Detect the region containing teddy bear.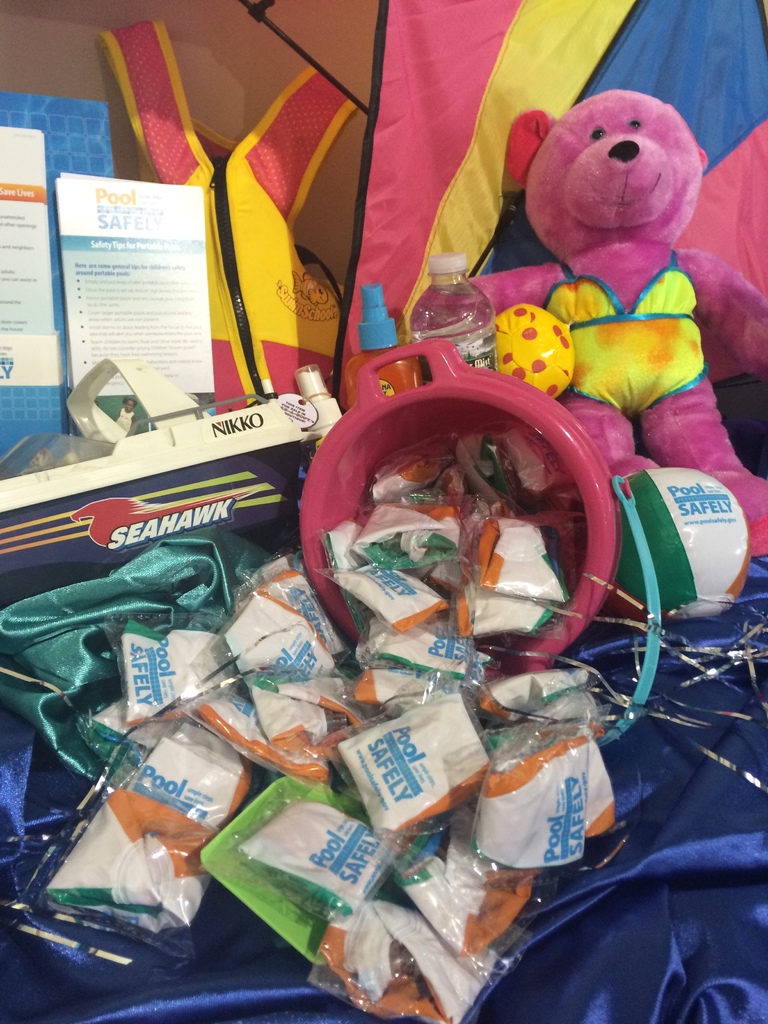
<bbox>444, 94, 767, 554</bbox>.
